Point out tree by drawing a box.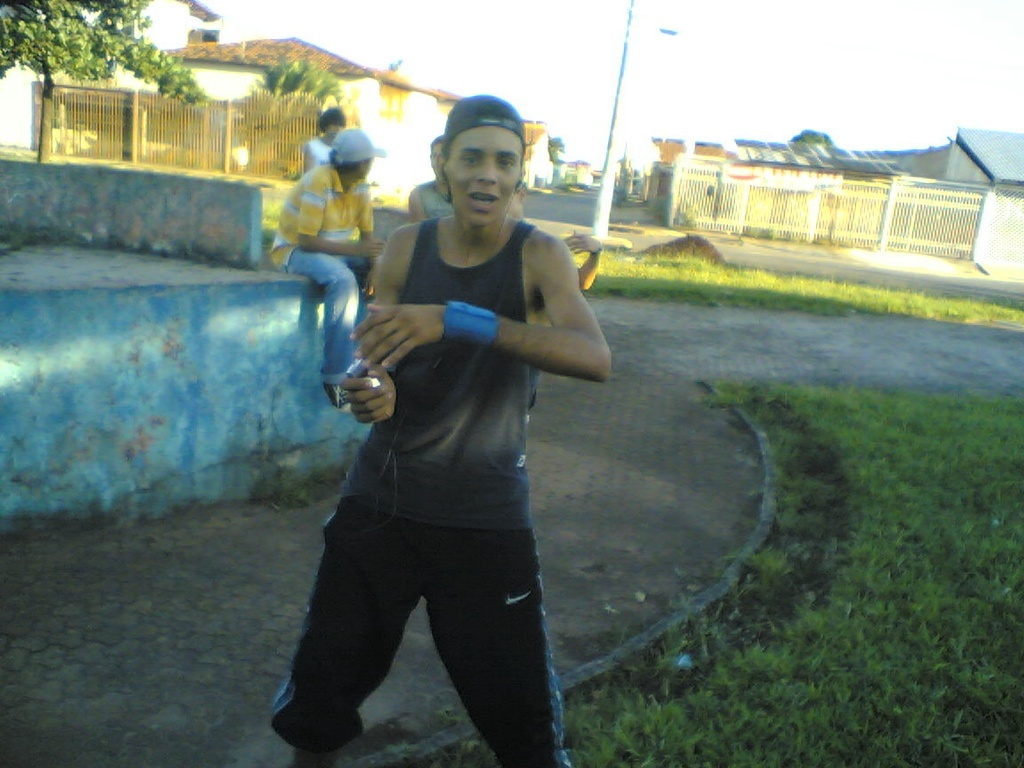
<region>788, 128, 838, 144</region>.
